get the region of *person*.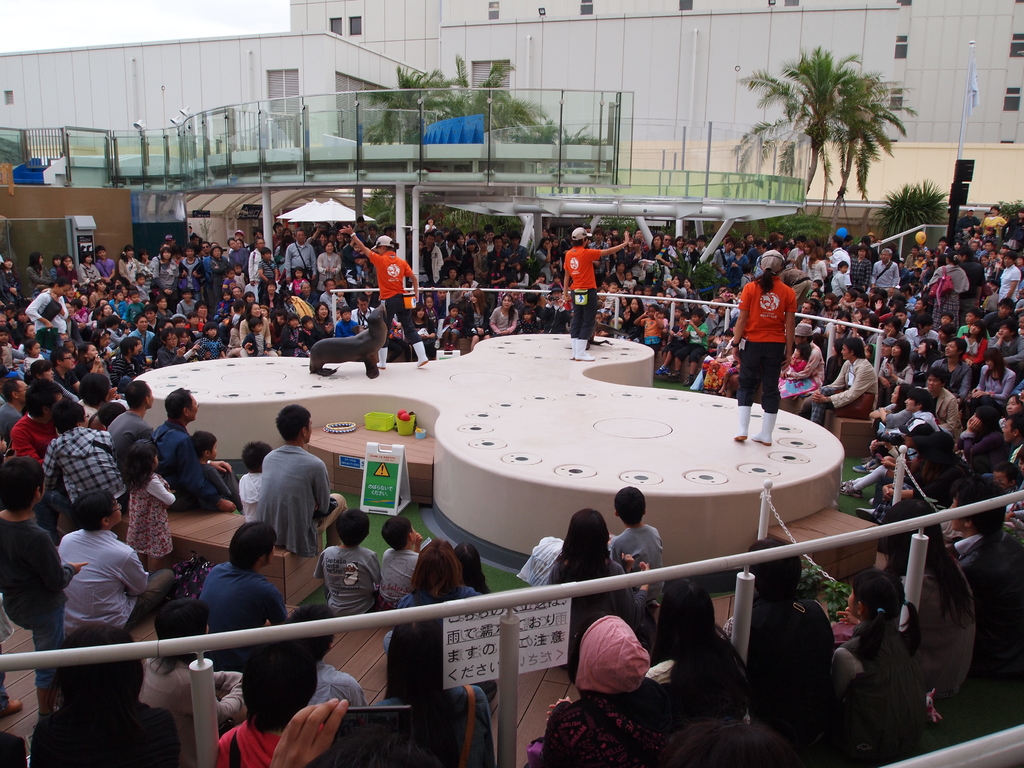
bbox=(635, 289, 640, 297).
